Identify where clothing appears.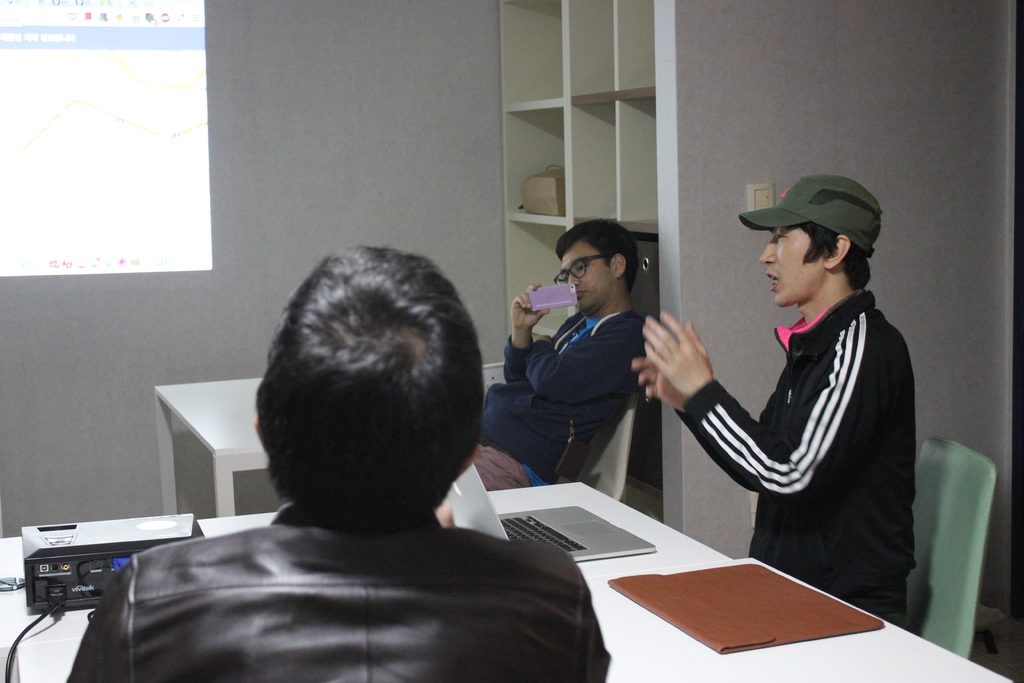
Appears at Rect(68, 502, 614, 682).
